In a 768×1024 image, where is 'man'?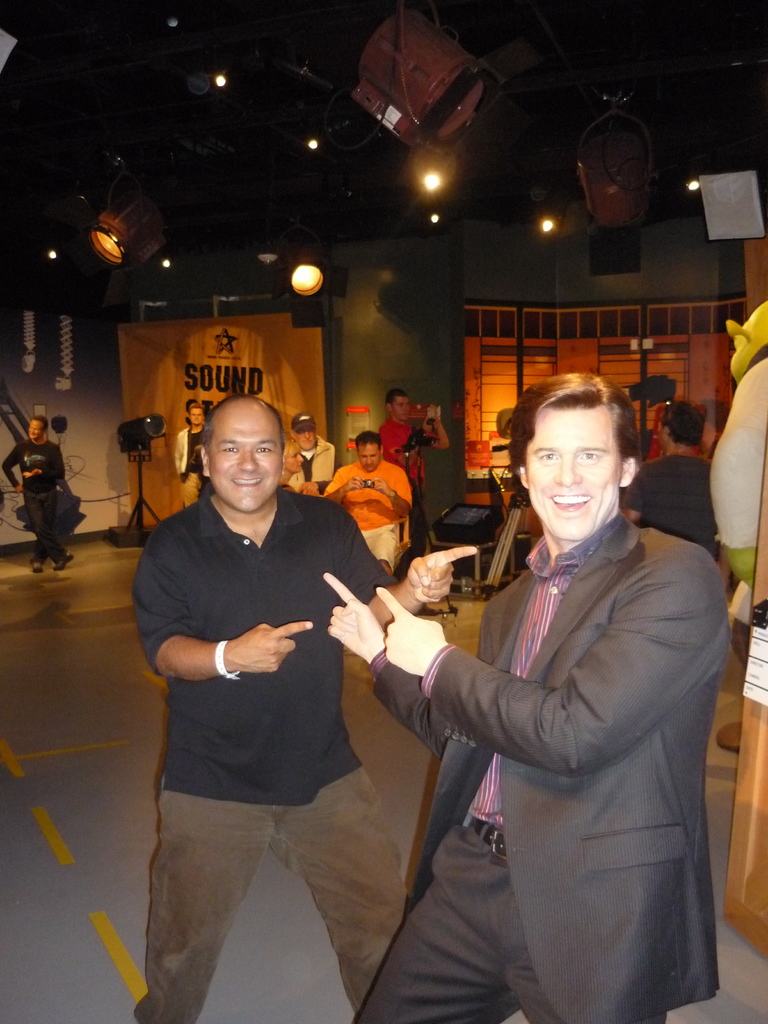
detection(286, 409, 342, 489).
